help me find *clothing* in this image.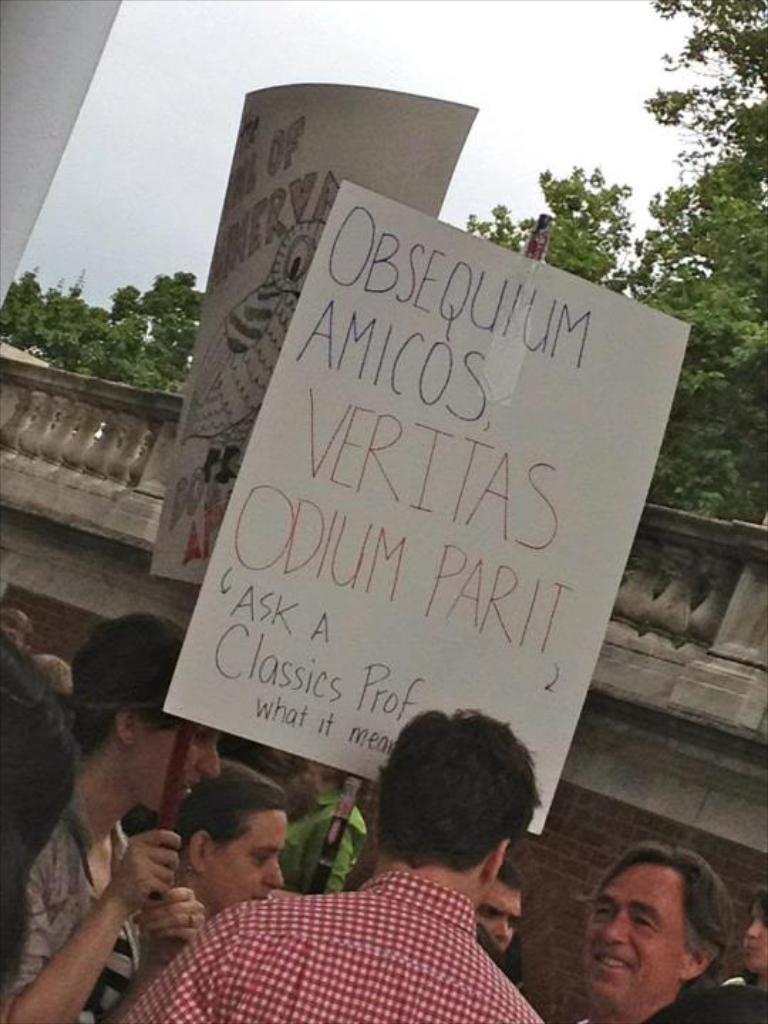
Found it: bbox=(124, 835, 559, 1017).
